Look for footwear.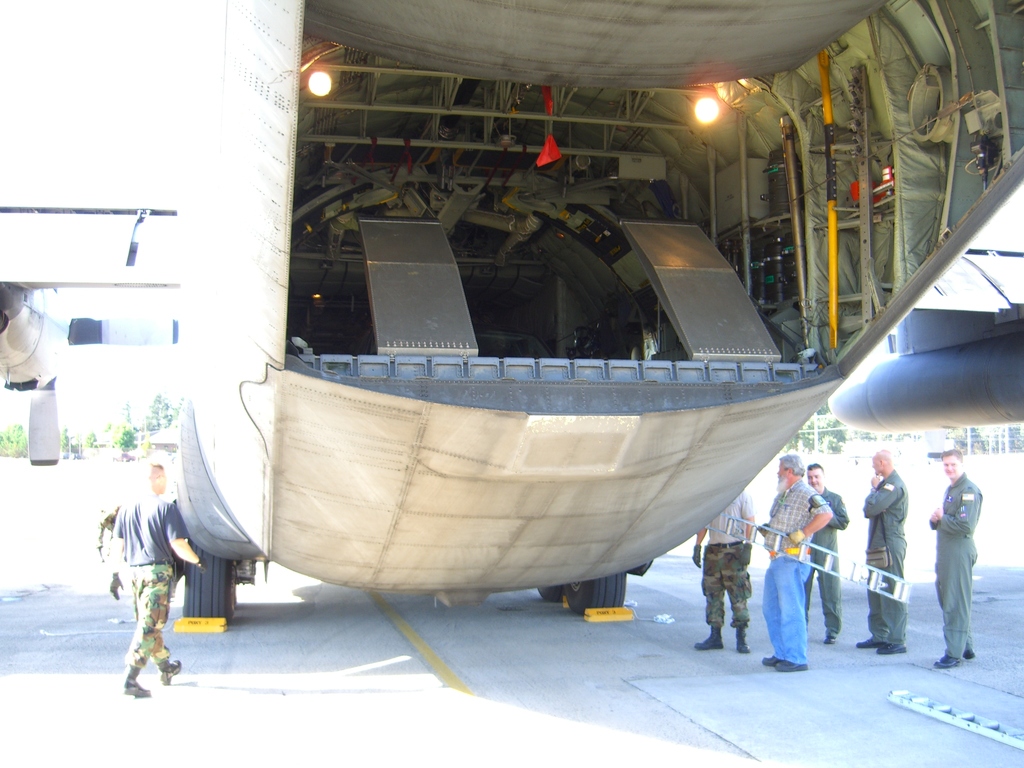
Found: <region>159, 657, 181, 688</region>.
